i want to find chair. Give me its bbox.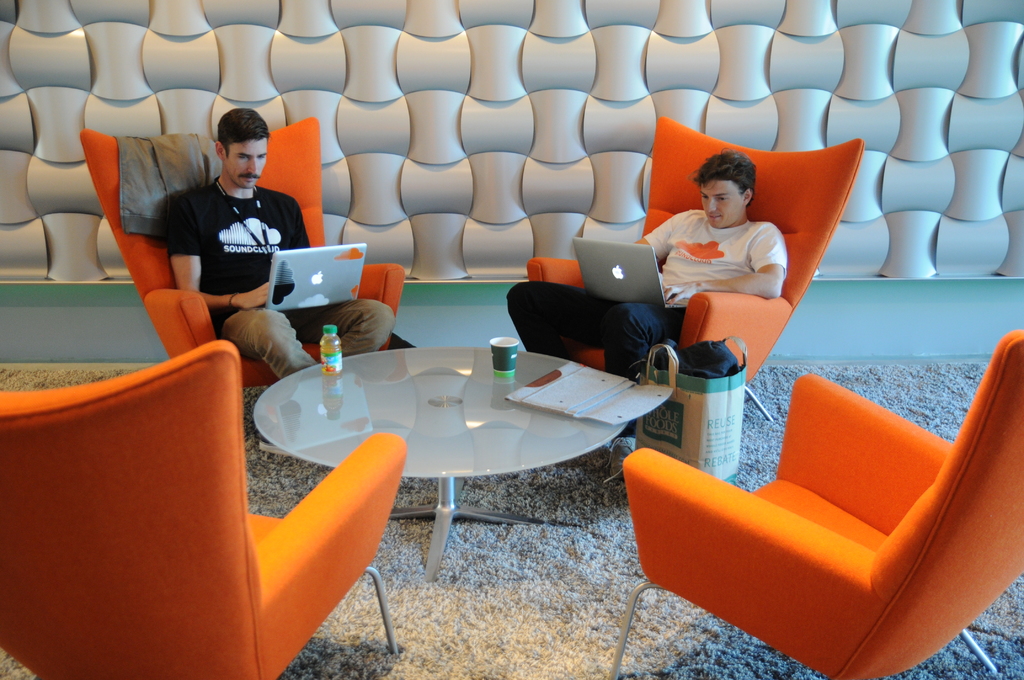
Rect(607, 327, 1023, 679).
